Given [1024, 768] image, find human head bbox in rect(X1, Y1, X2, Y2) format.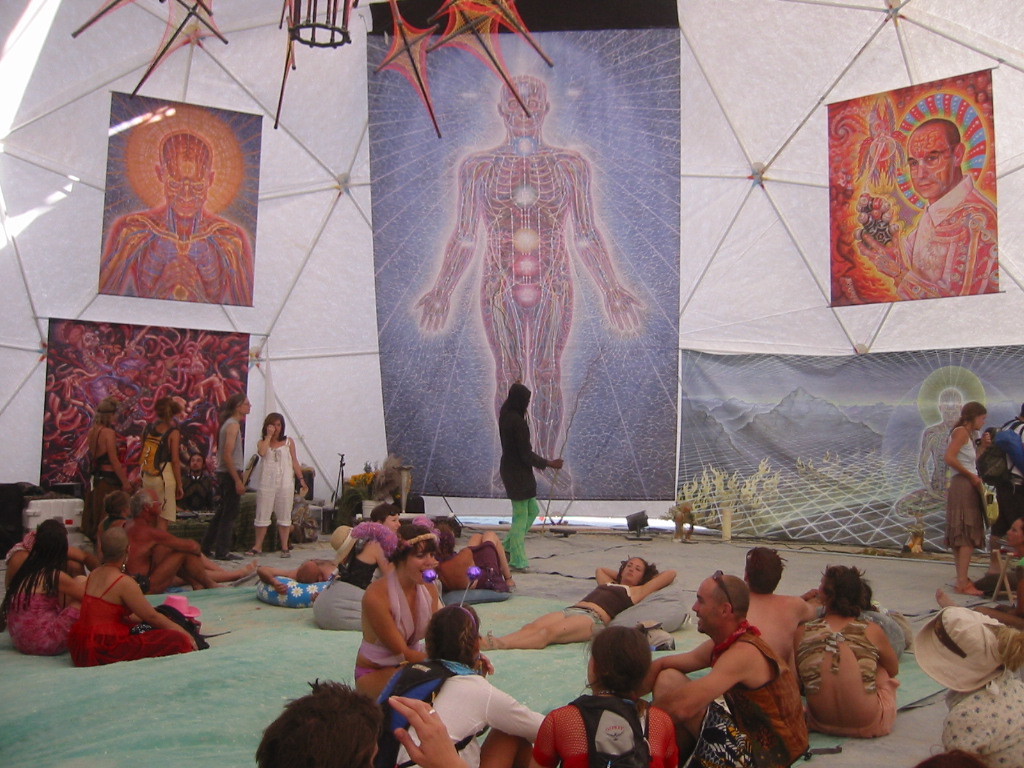
rect(690, 573, 750, 632).
